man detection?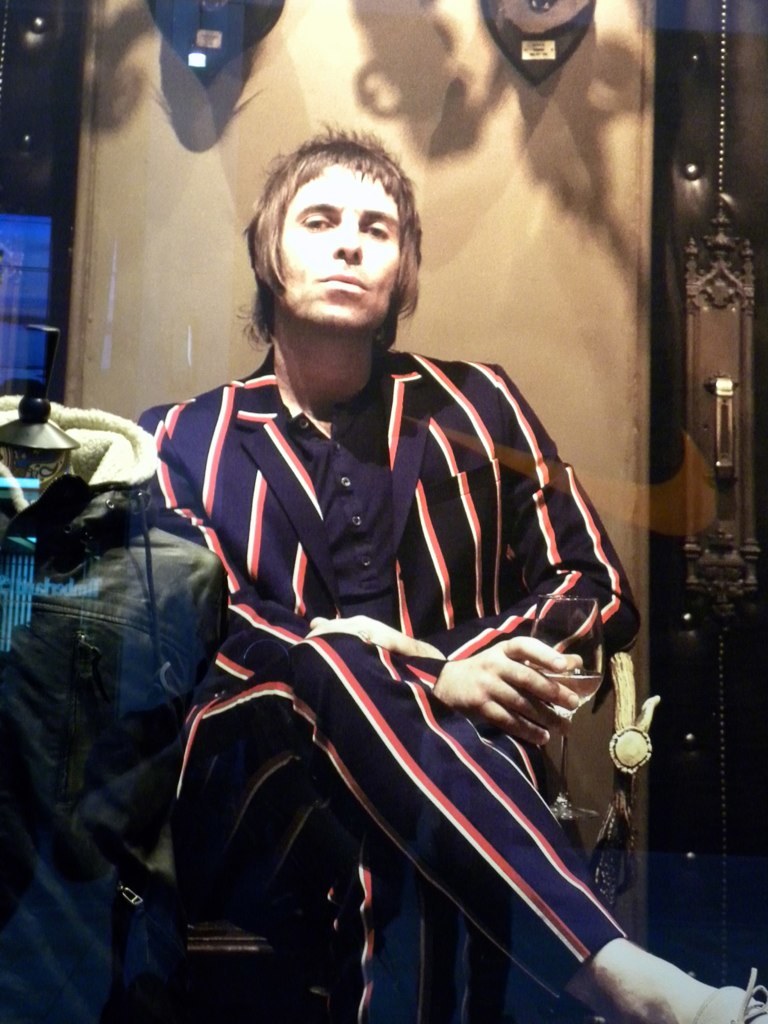
rect(114, 126, 652, 1009)
